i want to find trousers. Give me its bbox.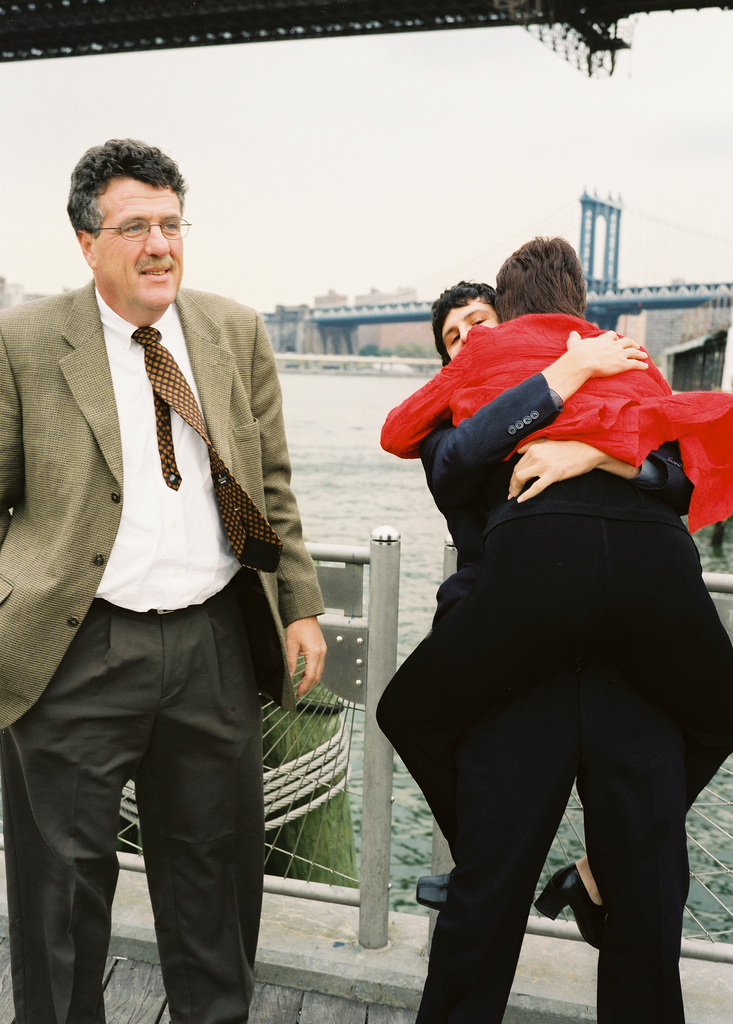
Rect(0, 582, 262, 1023).
